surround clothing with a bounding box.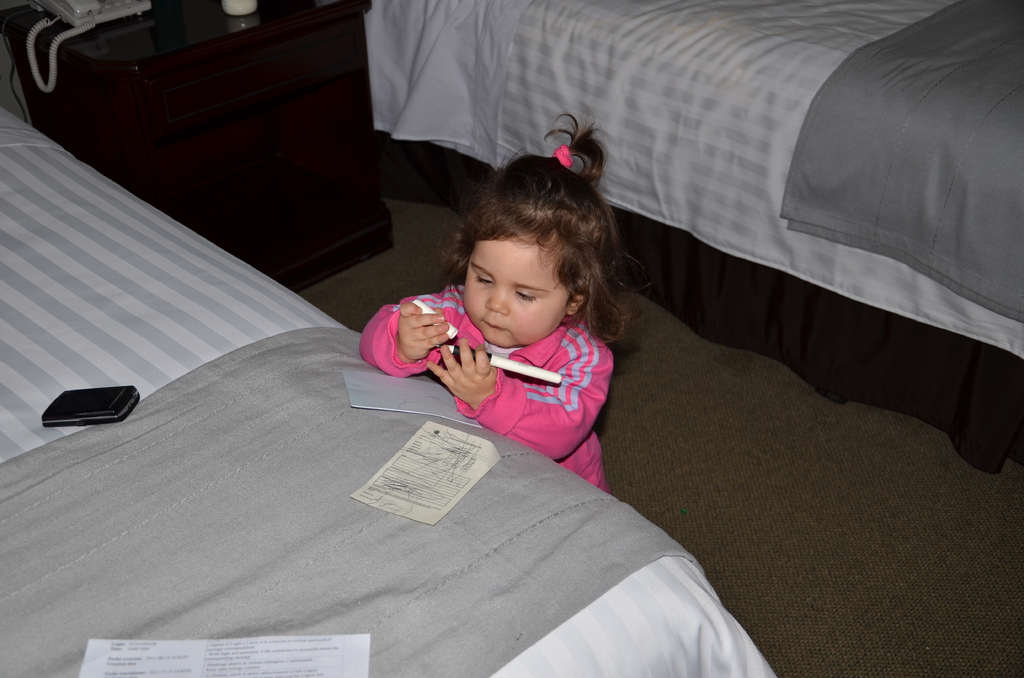
369/264/651/478.
